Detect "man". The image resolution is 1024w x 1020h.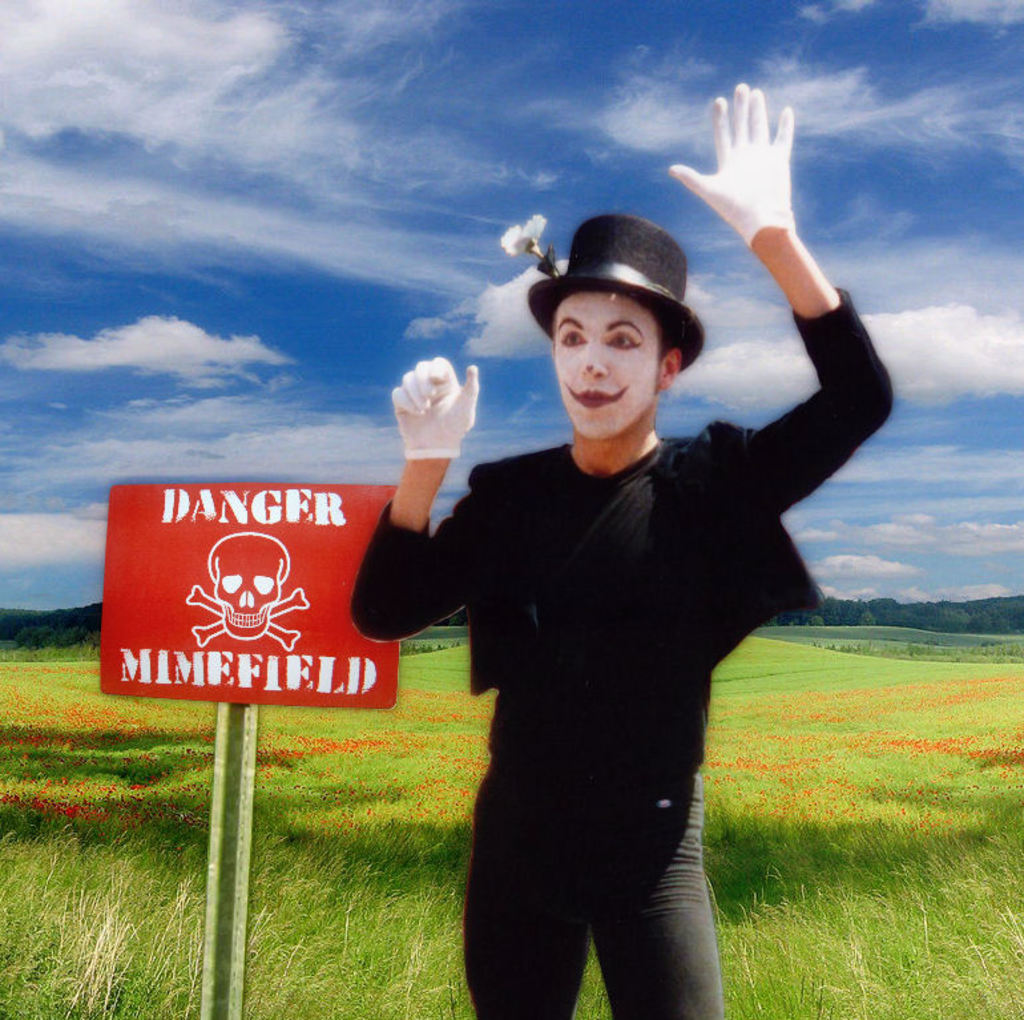
left=451, top=122, right=886, bottom=969.
